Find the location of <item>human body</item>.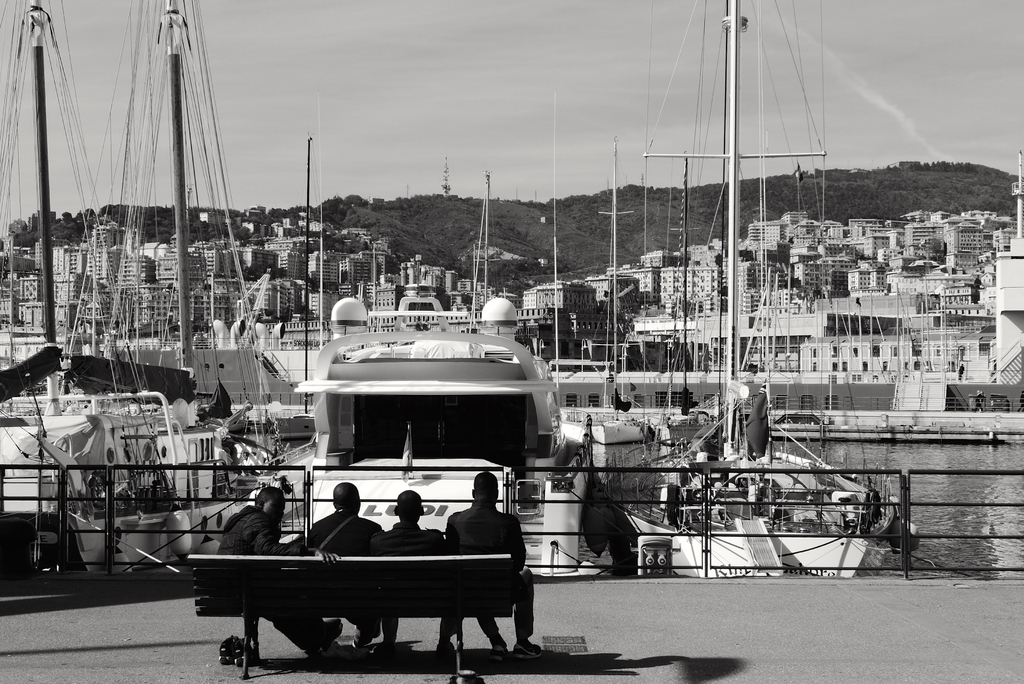
Location: pyautogui.locateOnScreen(307, 512, 386, 648).
